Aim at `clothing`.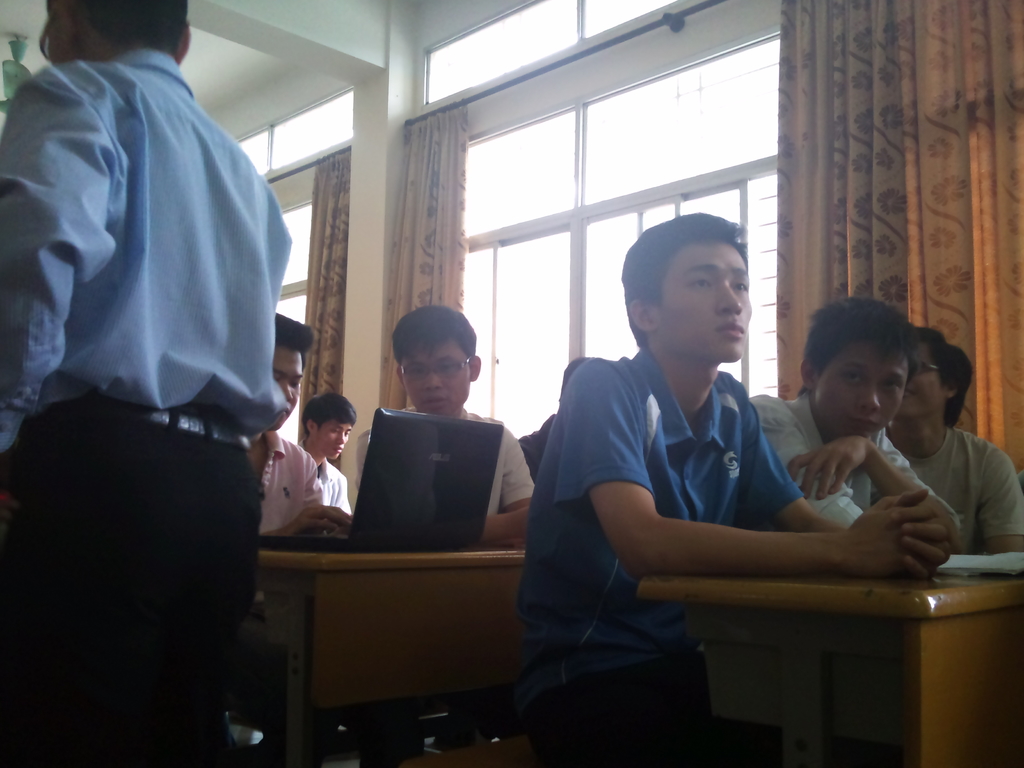
Aimed at bbox=[889, 424, 1023, 569].
